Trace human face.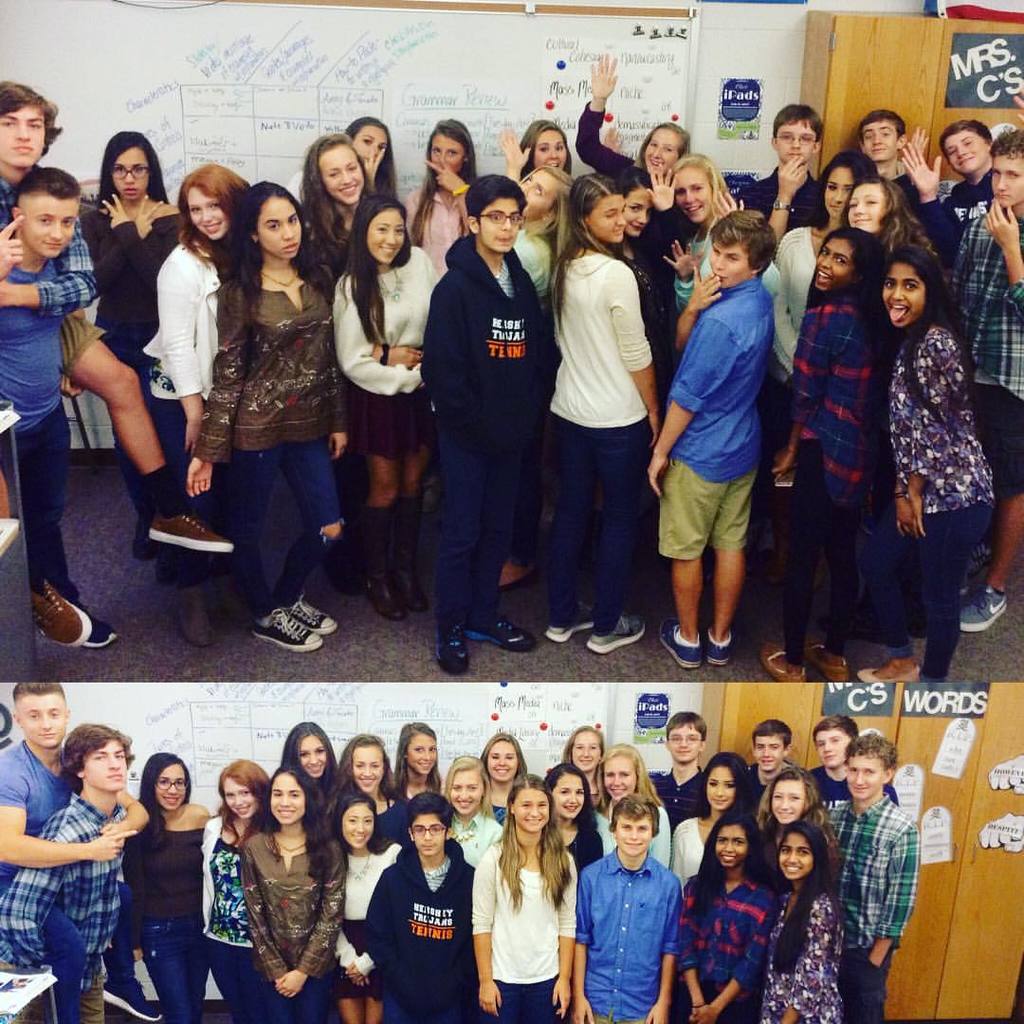
Traced to region(758, 735, 781, 771).
